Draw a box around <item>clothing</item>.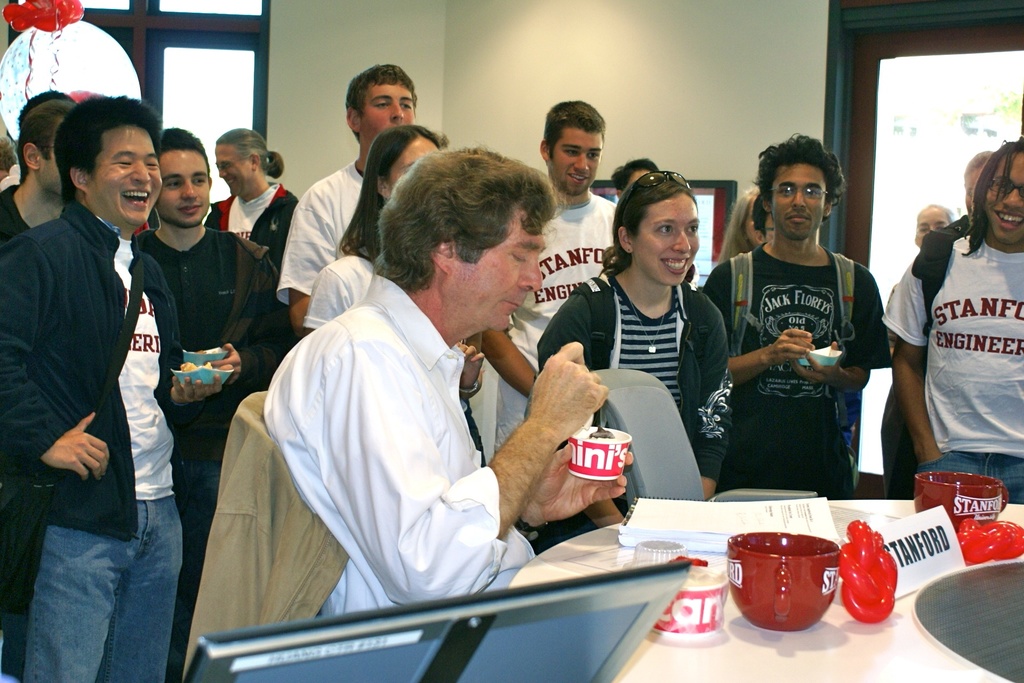
pyautogui.locateOnScreen(538, 267, 732, 541).
